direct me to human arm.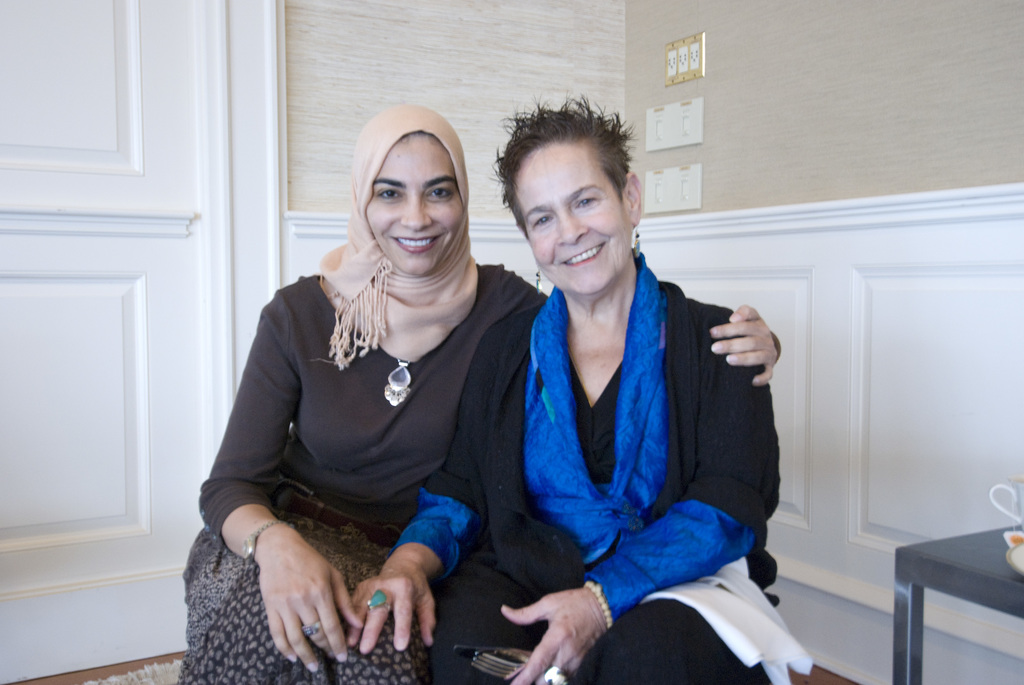
Direction: [200, 290, 364, 675].
